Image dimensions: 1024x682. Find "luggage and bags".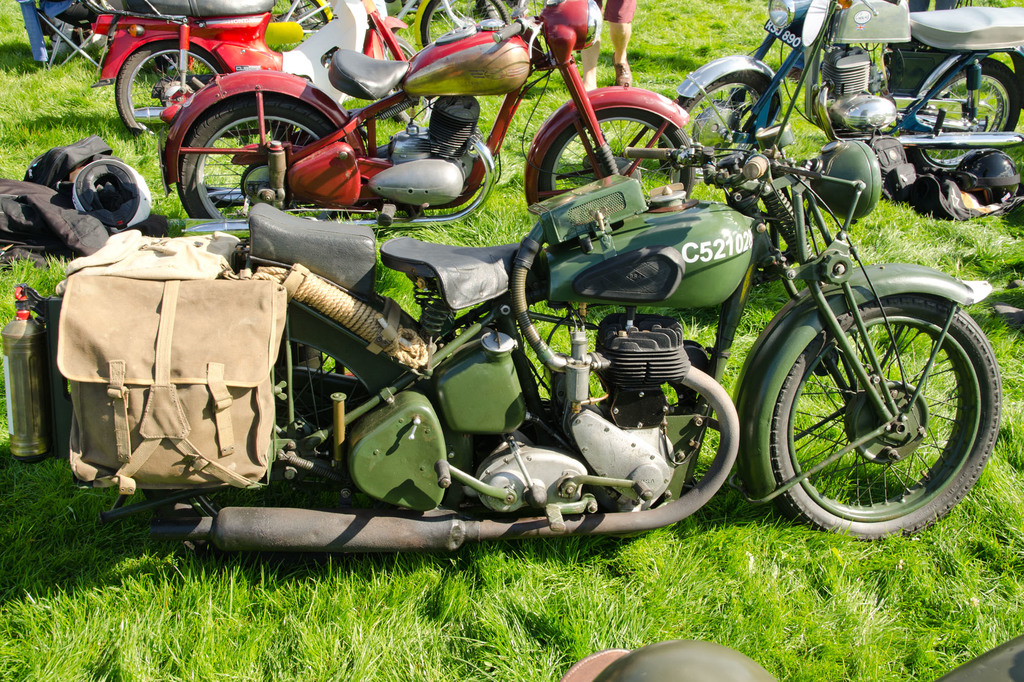
Rect(20, 131, 113, 189).
